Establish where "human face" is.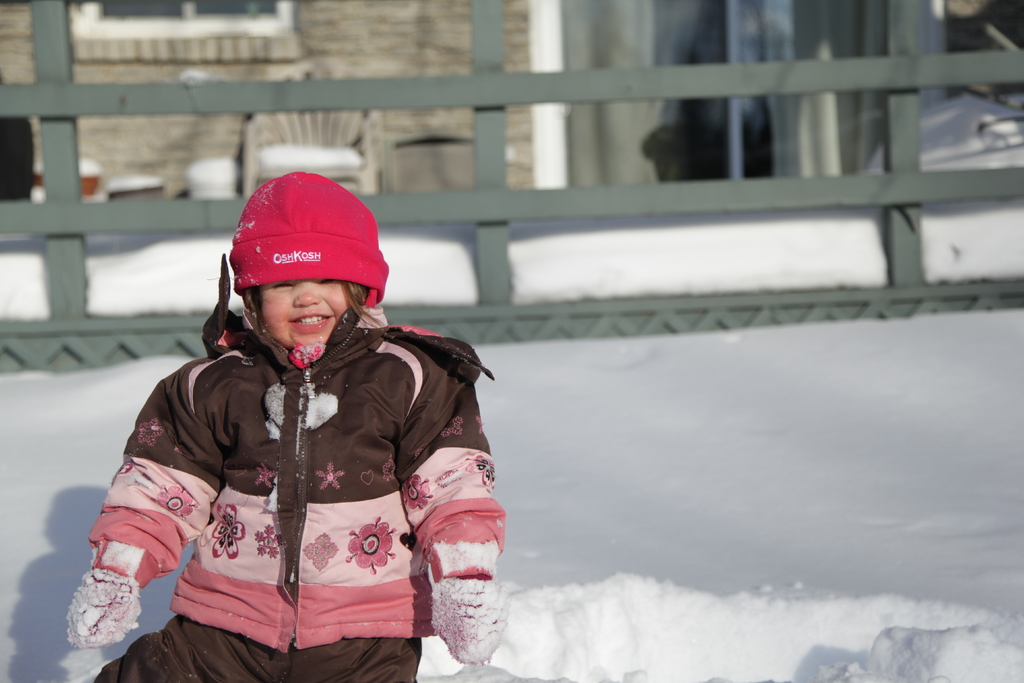
Established at bbox(259, 277, 348, 347).
